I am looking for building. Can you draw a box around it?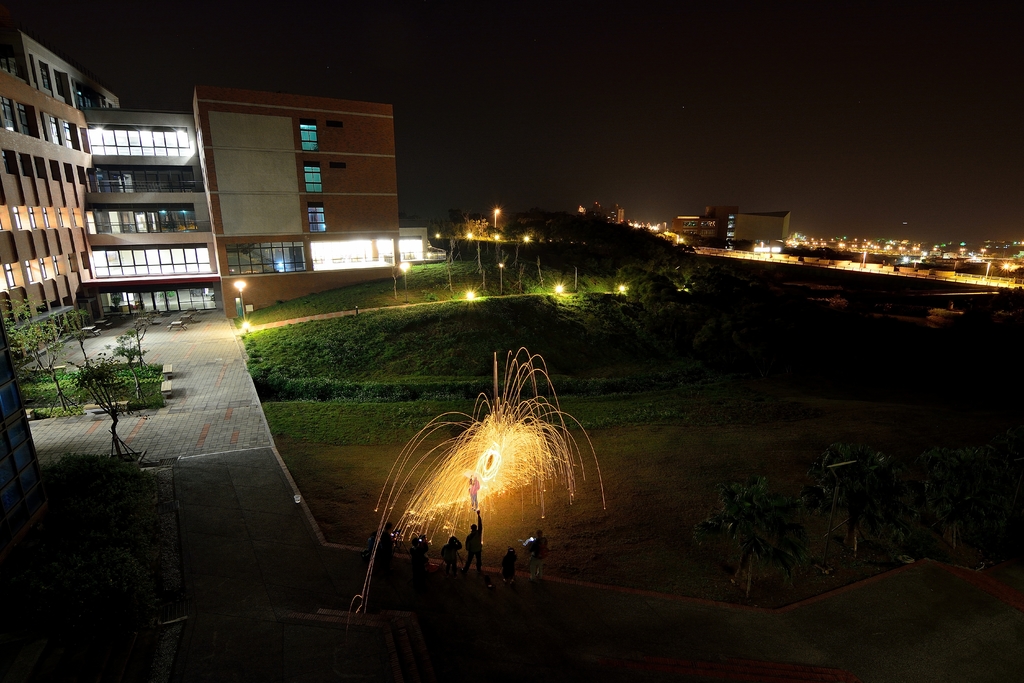
Sure, the bounding box is [674,207,787,251].
